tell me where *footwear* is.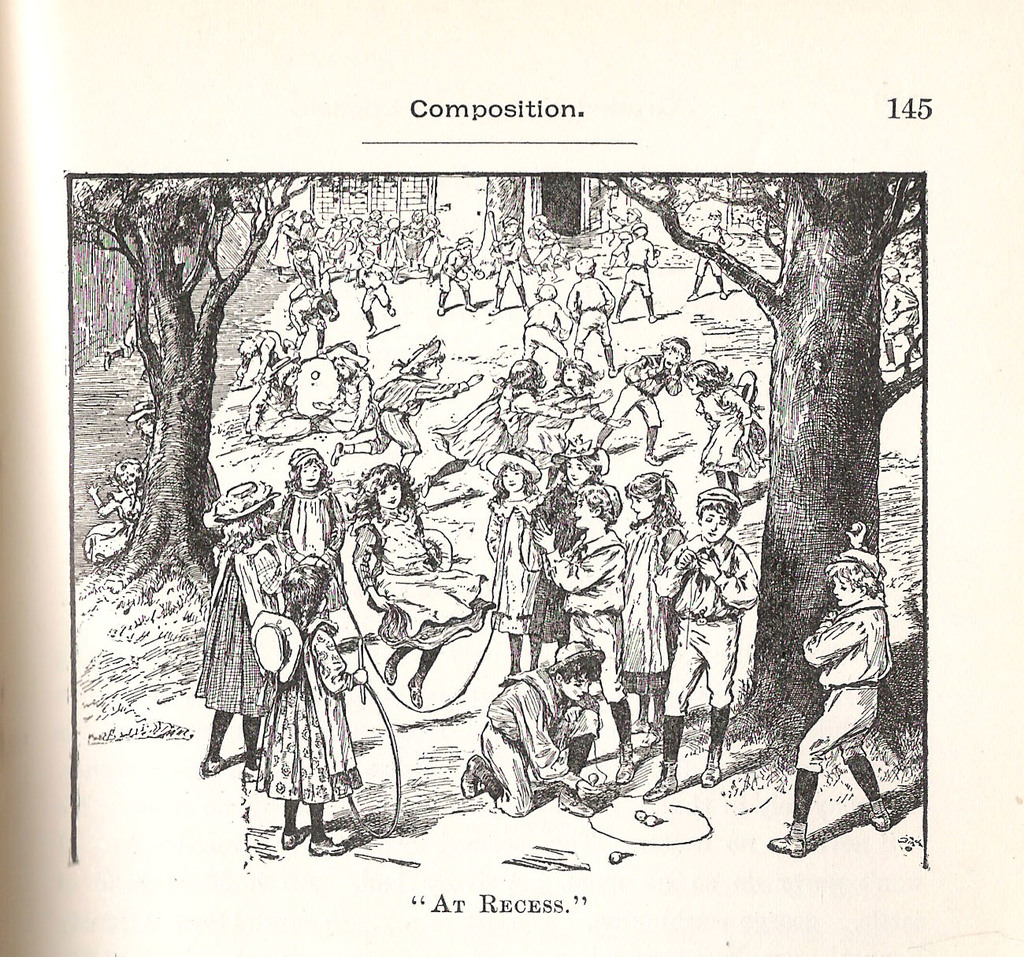
*footwear* is at (left=332, top=443, right=344, bottom=466).
